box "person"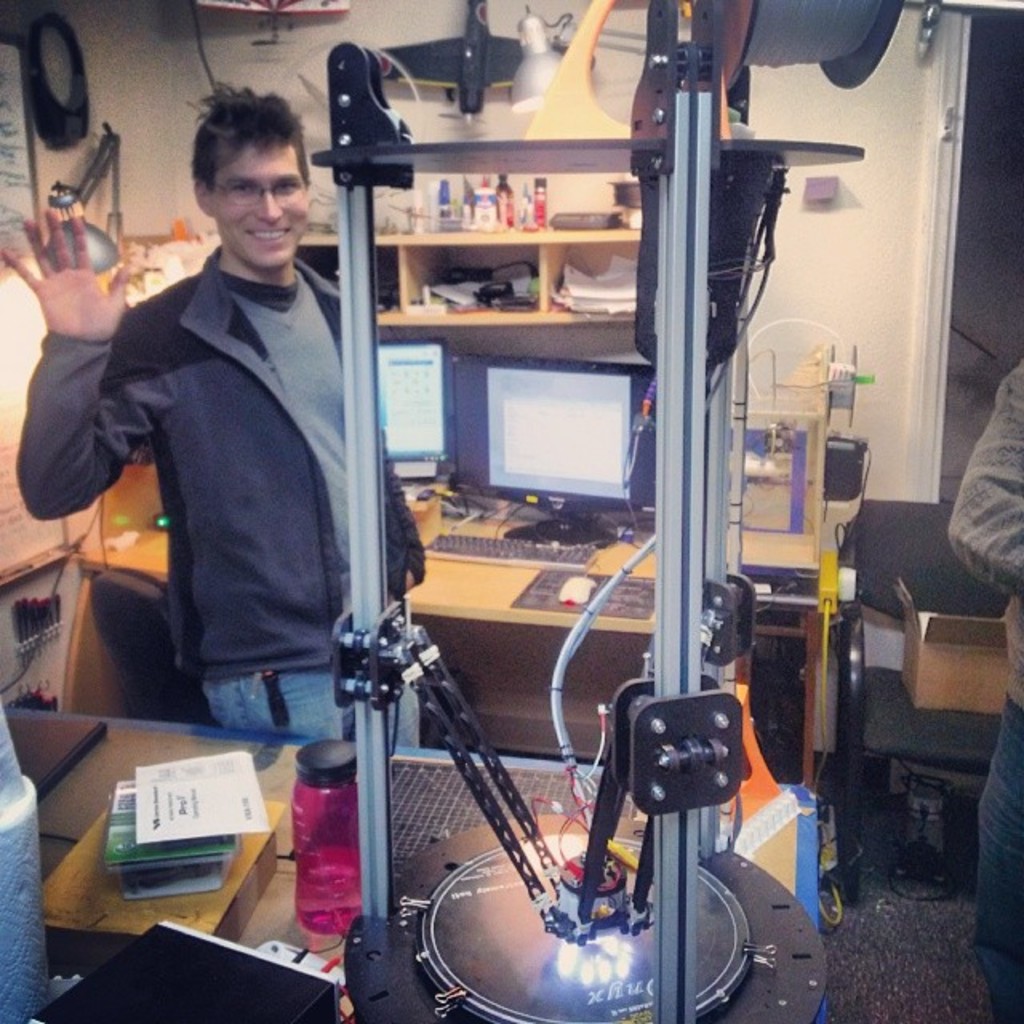
box=[18, 77, 483, 773]
